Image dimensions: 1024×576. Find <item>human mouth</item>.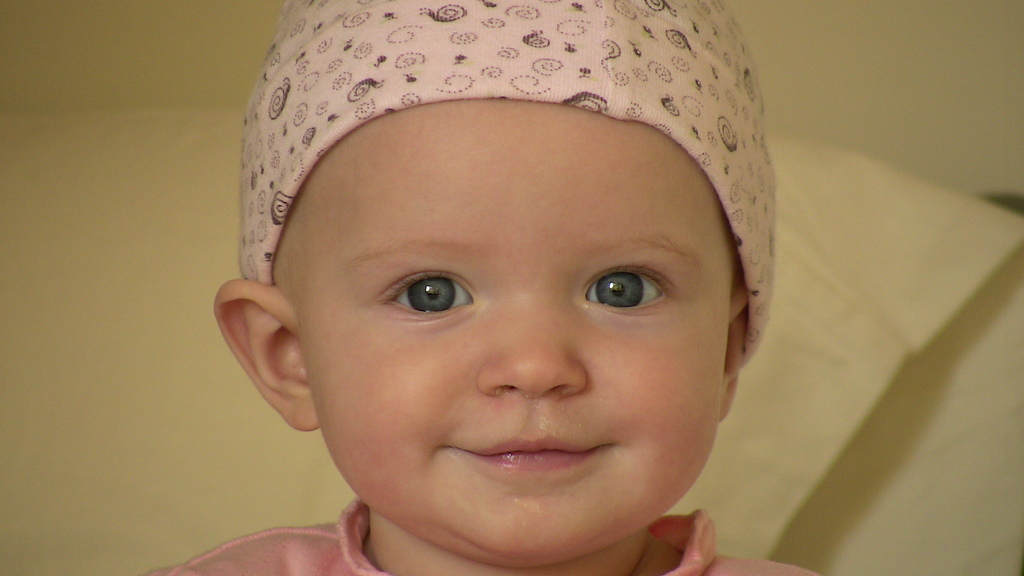
{"x1": 433, "y1": 433, "x2": 623, "y2": 470}.
